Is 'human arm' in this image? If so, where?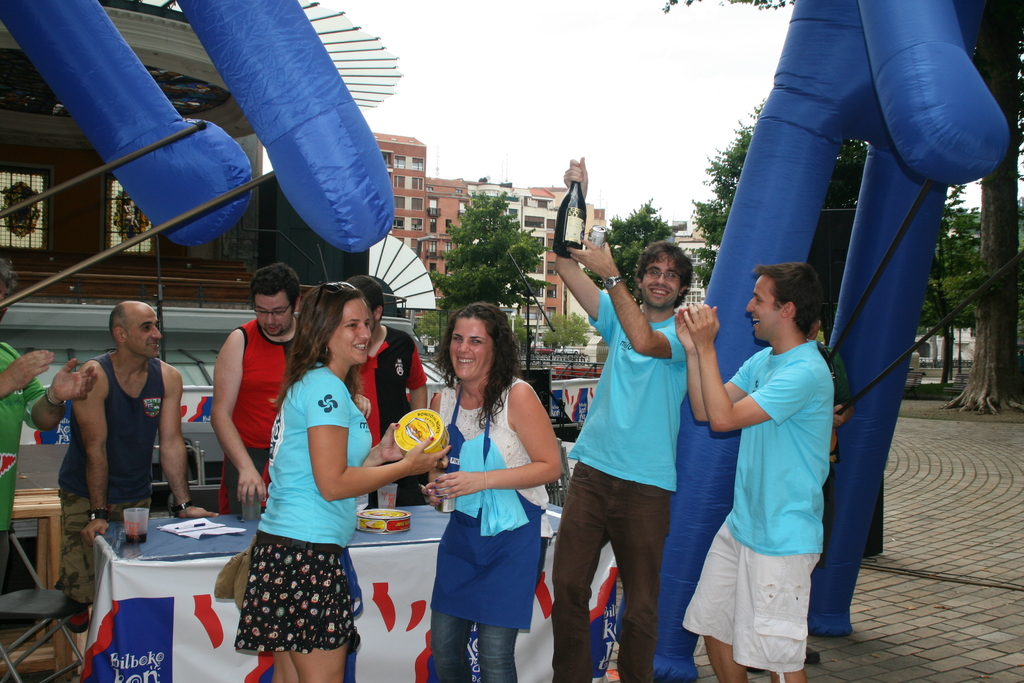
Yes, at bbox=(829, 353, 857, 429).
